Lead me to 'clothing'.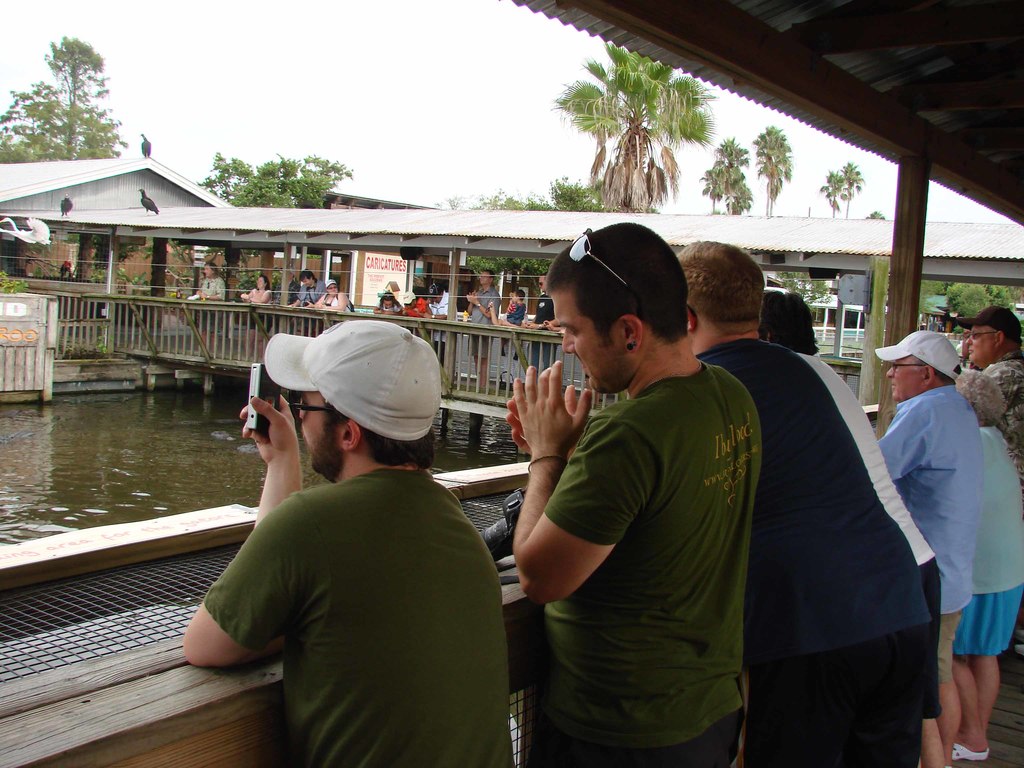
Lead to bbox(296, 278, 326, 305).
